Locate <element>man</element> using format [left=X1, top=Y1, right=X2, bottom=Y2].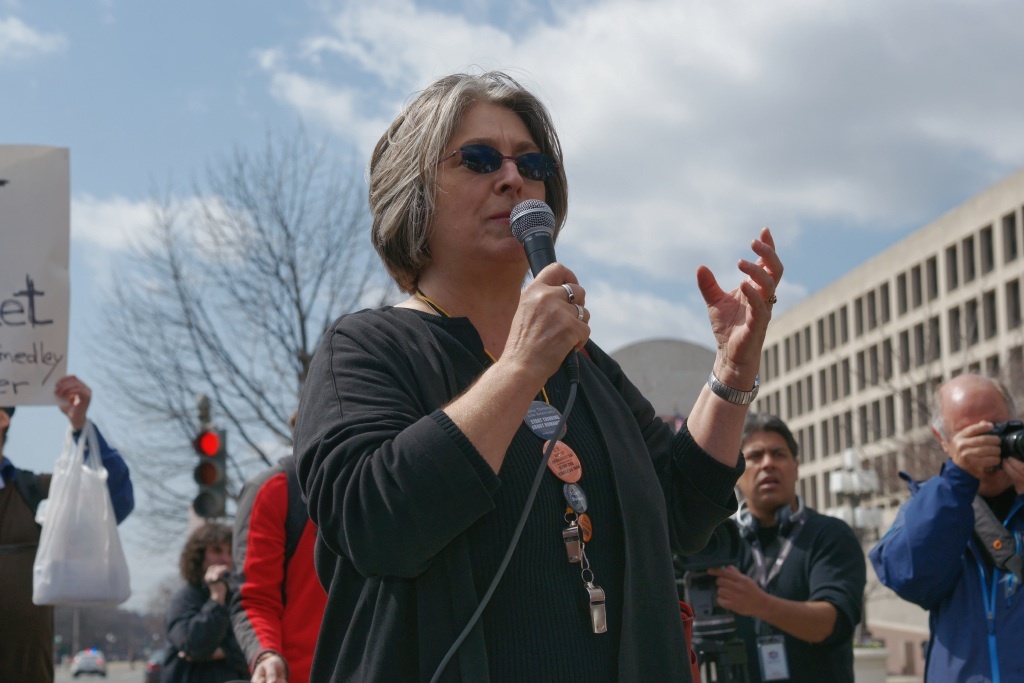
[left=702, top=407, right=888, bottom=676].
